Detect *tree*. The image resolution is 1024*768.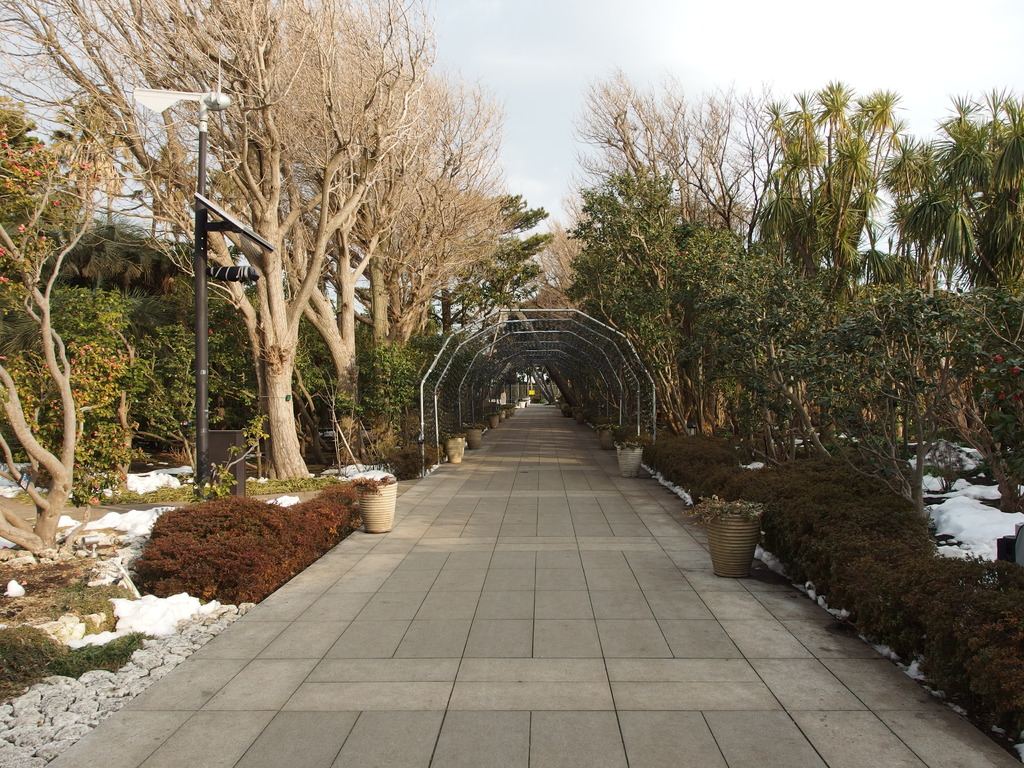
bbox=(0, 0, 513, 485).
